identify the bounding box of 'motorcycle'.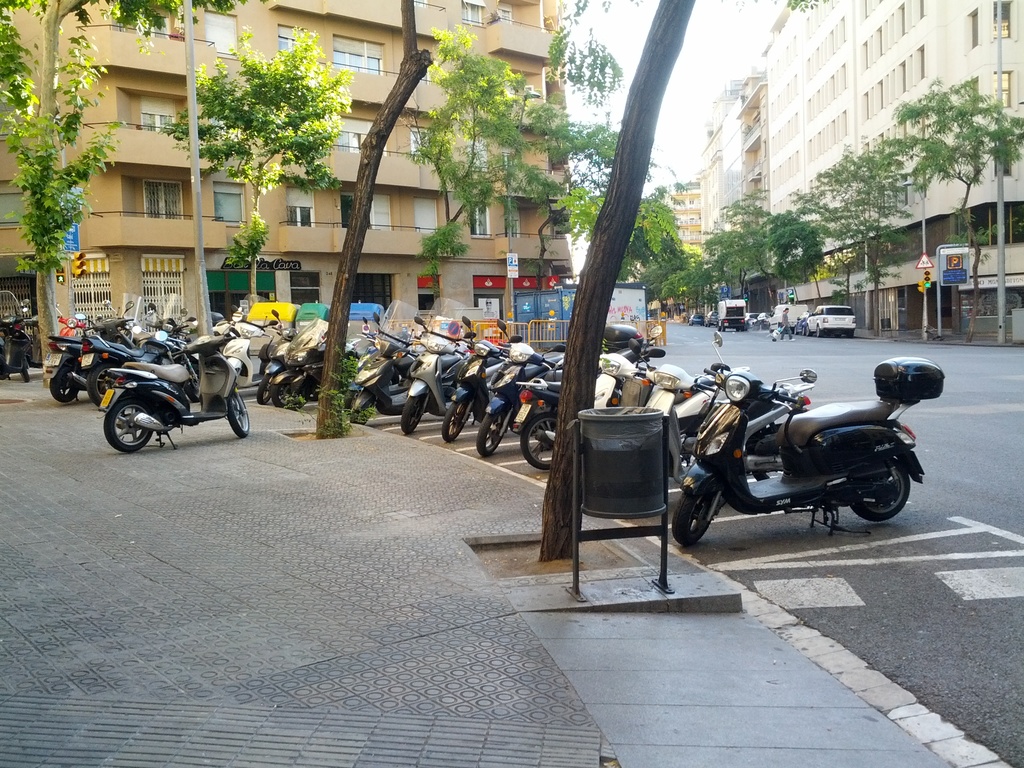
select_region(675, 333, 950, 542).
